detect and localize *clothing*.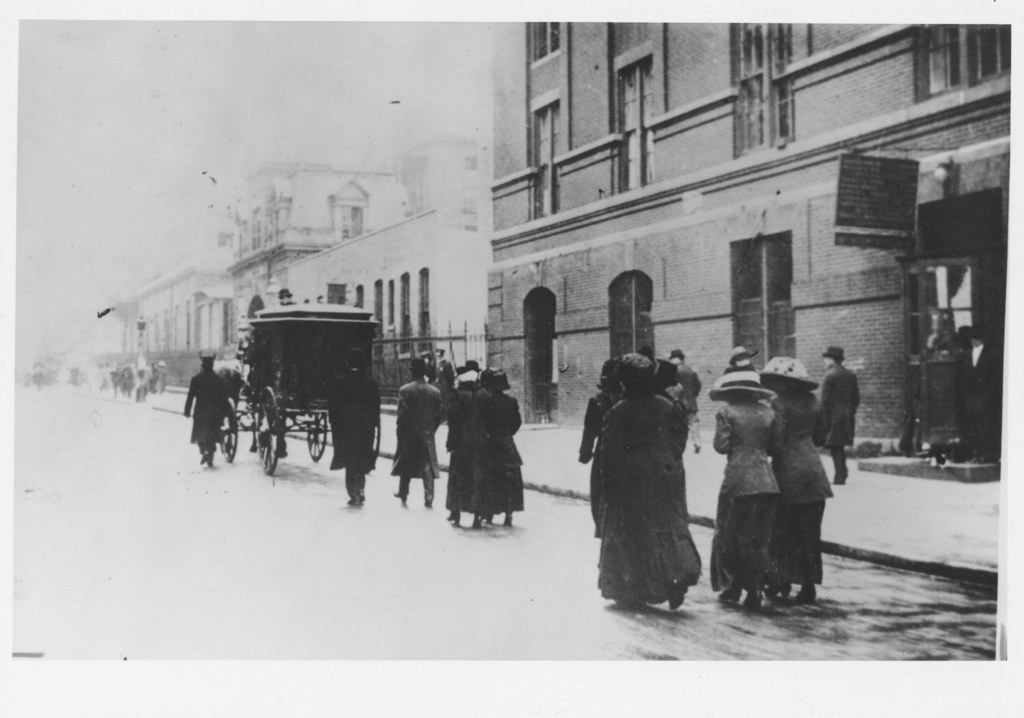
Localized at (449, 385, 486, 521).
